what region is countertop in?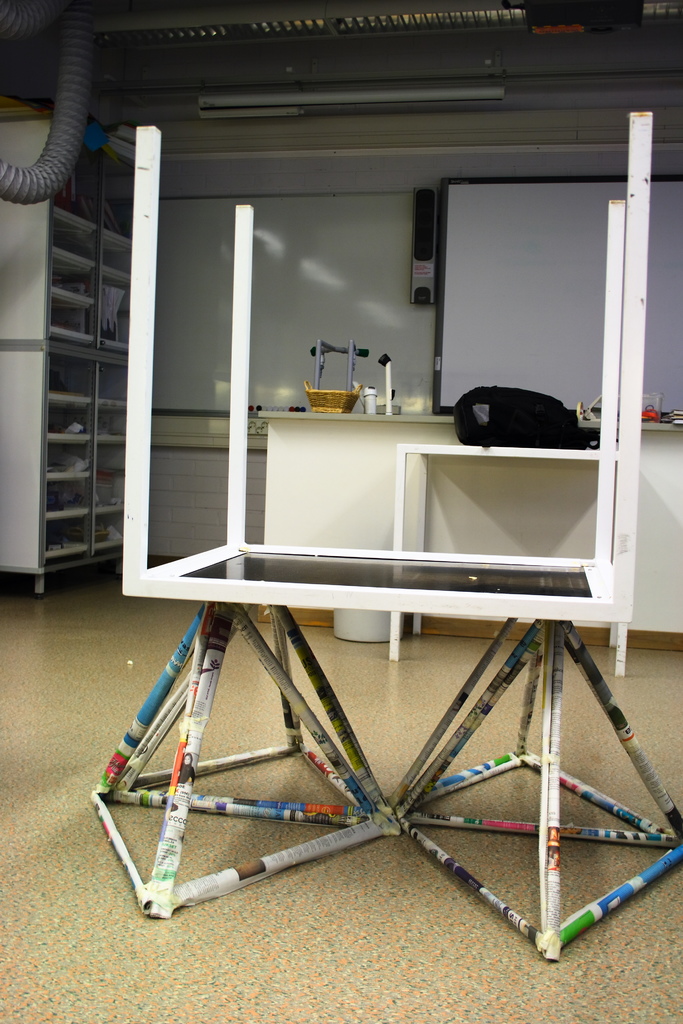
[x1=254, y1=403, x2=682, y2=655].
